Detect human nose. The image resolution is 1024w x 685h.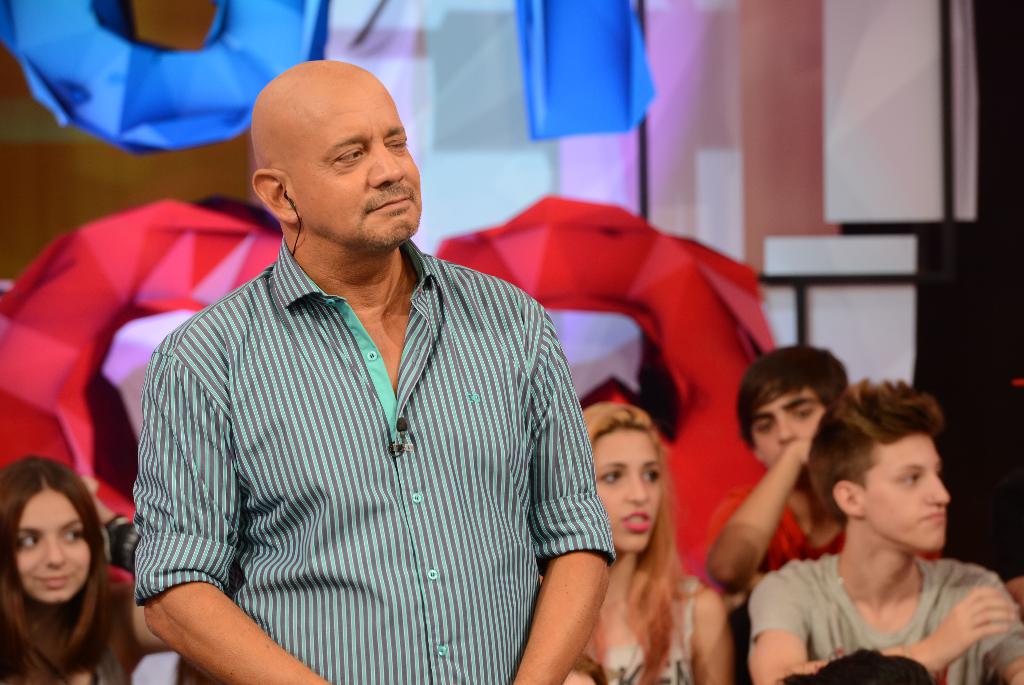
Rect(43, 535, 67, 572).
